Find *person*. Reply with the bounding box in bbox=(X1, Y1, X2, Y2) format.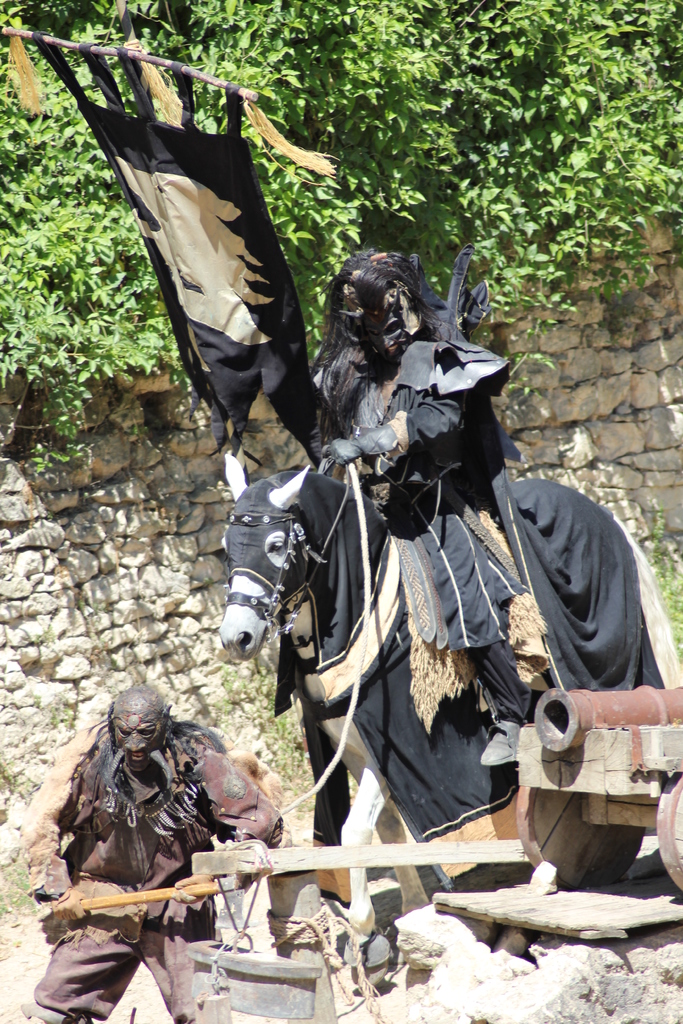
bbox=(19, 684, 291, 1023).
